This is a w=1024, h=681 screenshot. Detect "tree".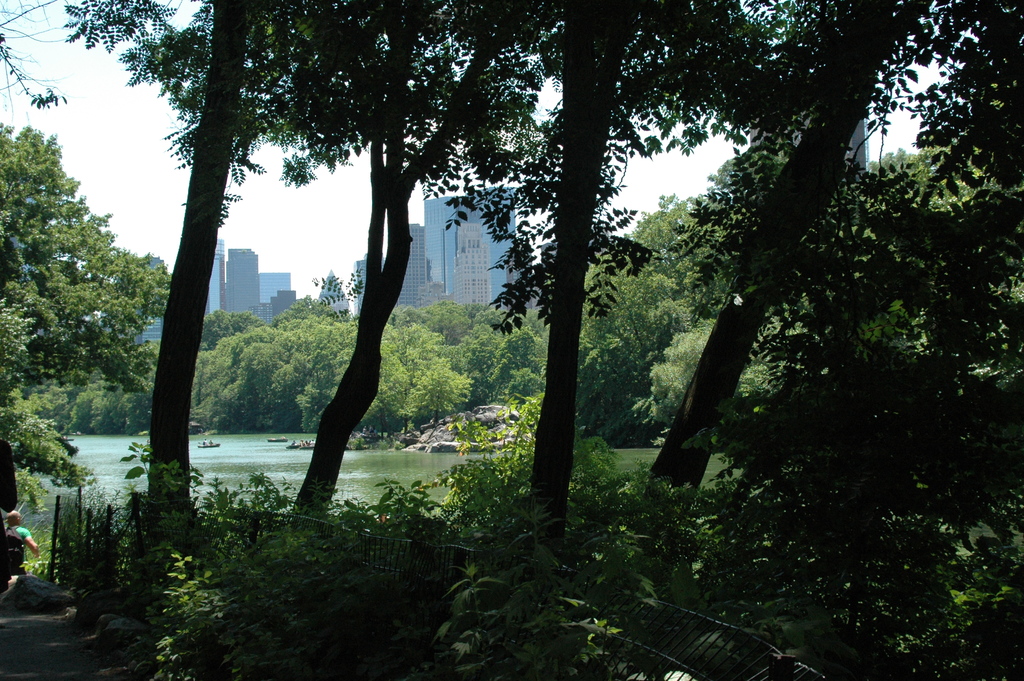
detection(0, 117, 177, 507).
